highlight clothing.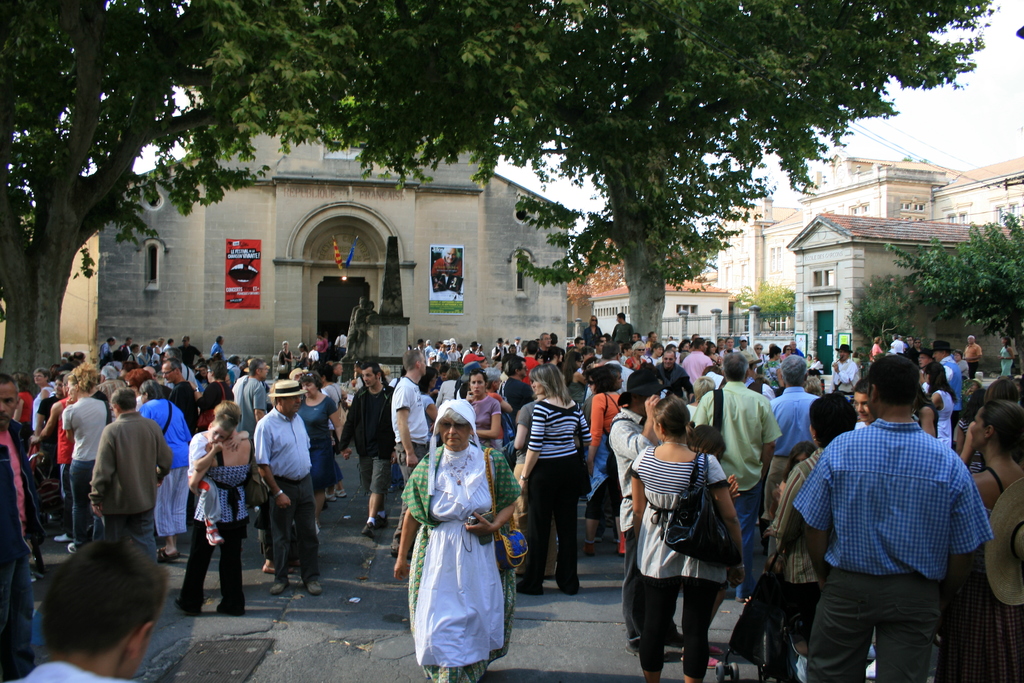
Highlighted region: [x1=0, y1=417, x2=35, y2=648].
